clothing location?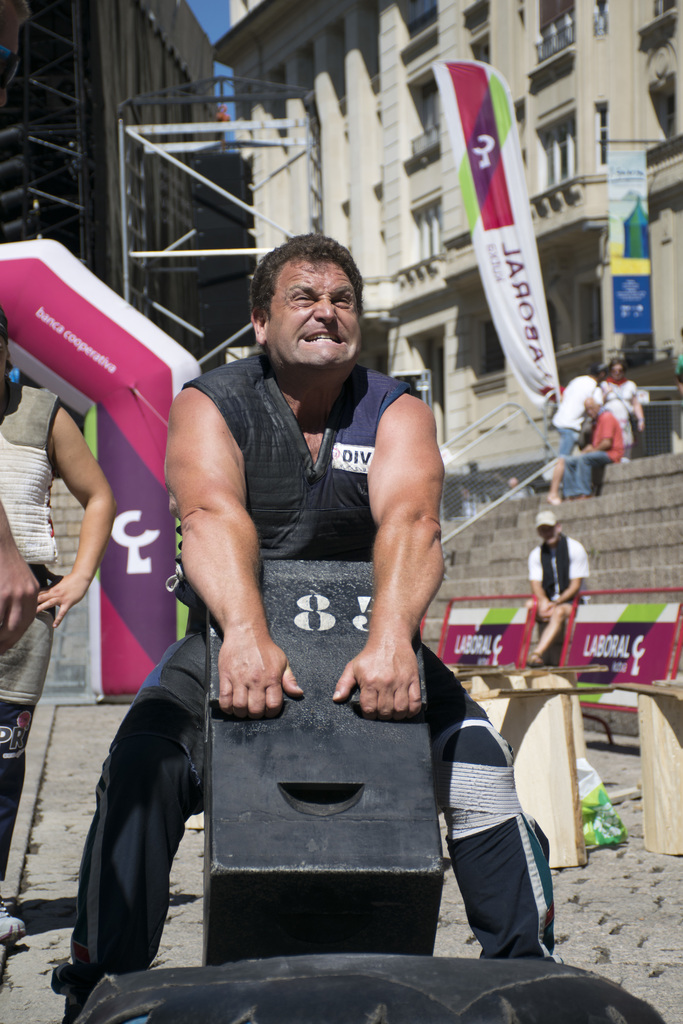
Rect(607, 381, 636, 433)
